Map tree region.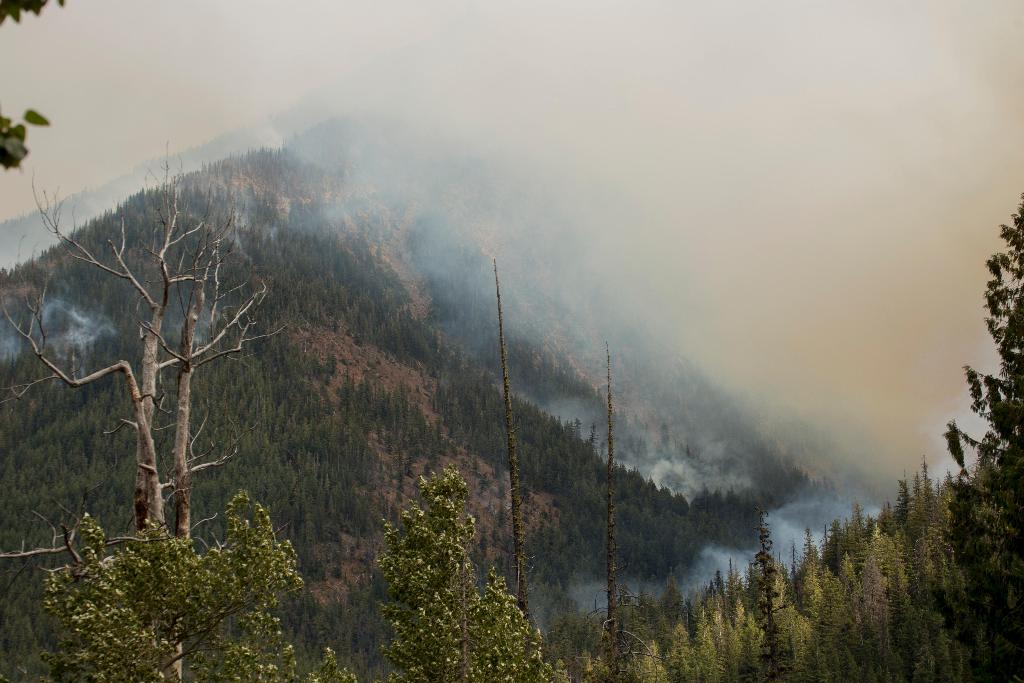
Mapped to x1=44, y1=484, x2=356, y2=682.
